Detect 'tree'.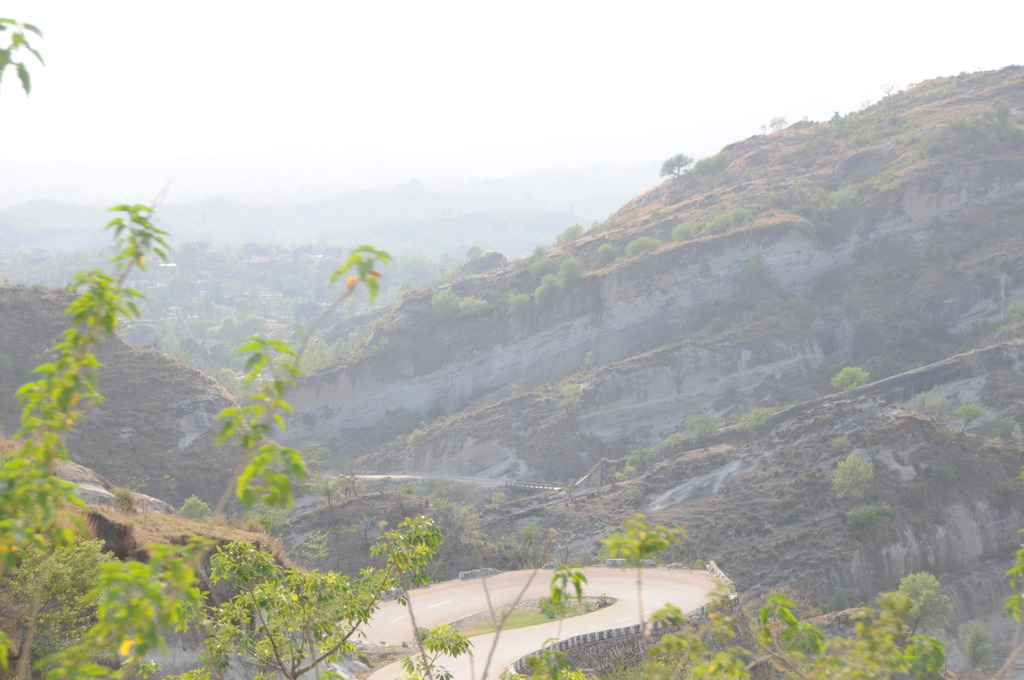
Detected at crop(982, 559, 1023, 679).
